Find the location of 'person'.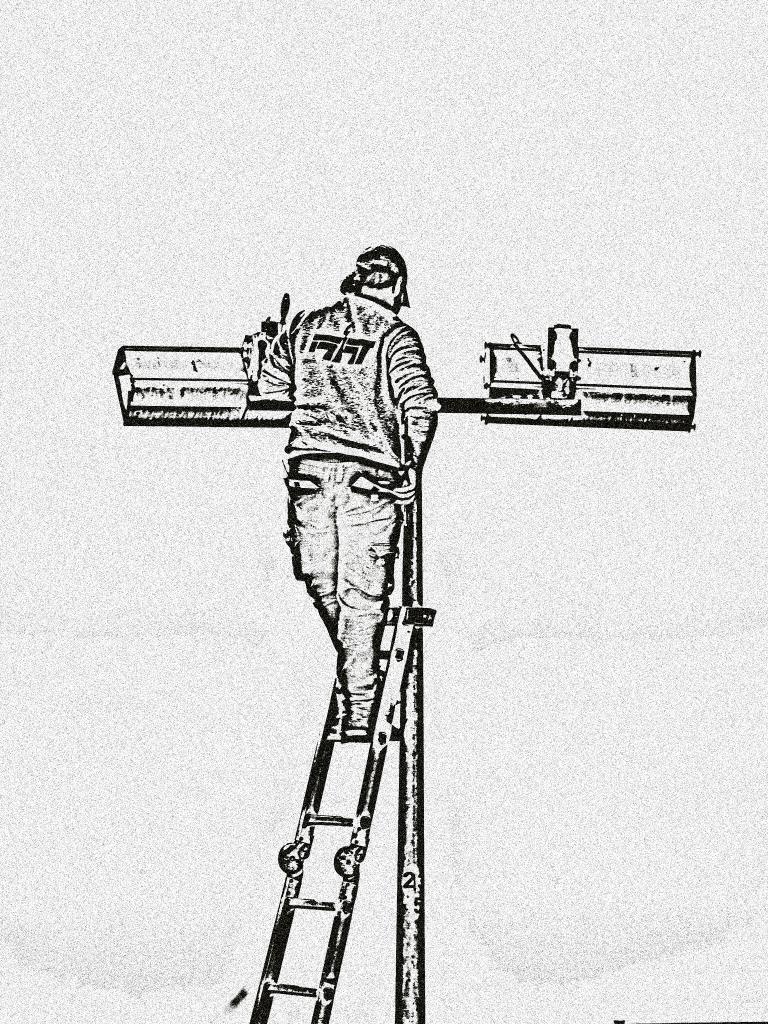
Location: [236,243,442,728].
